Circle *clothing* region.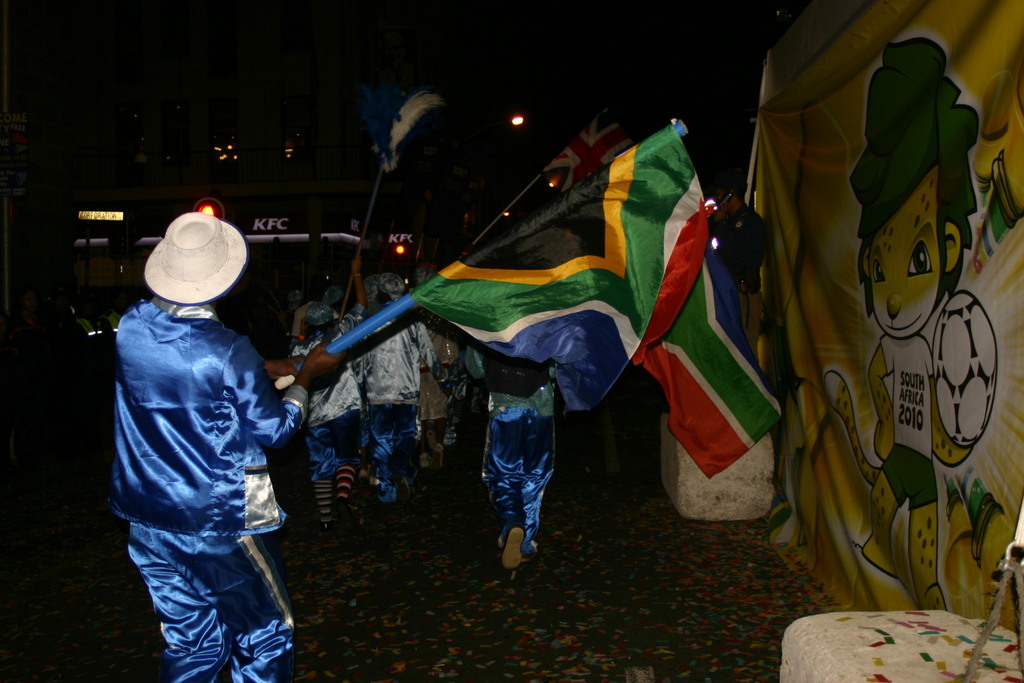
Region: bbox=(109, 291, 303, 682).
